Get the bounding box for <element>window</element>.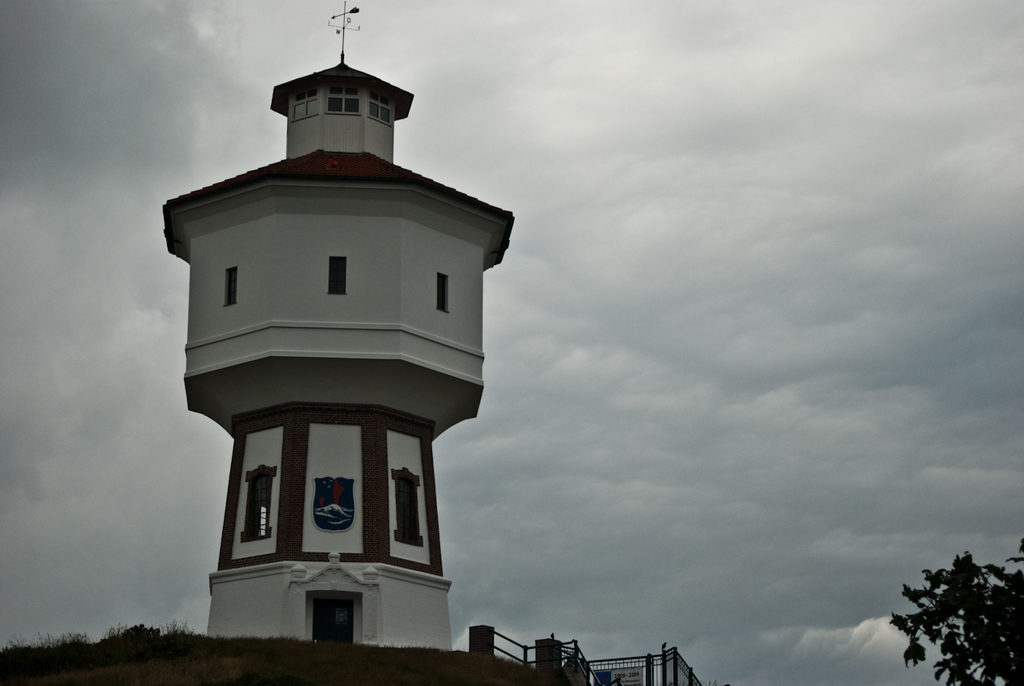
<box>224,269,238,307</box>.
